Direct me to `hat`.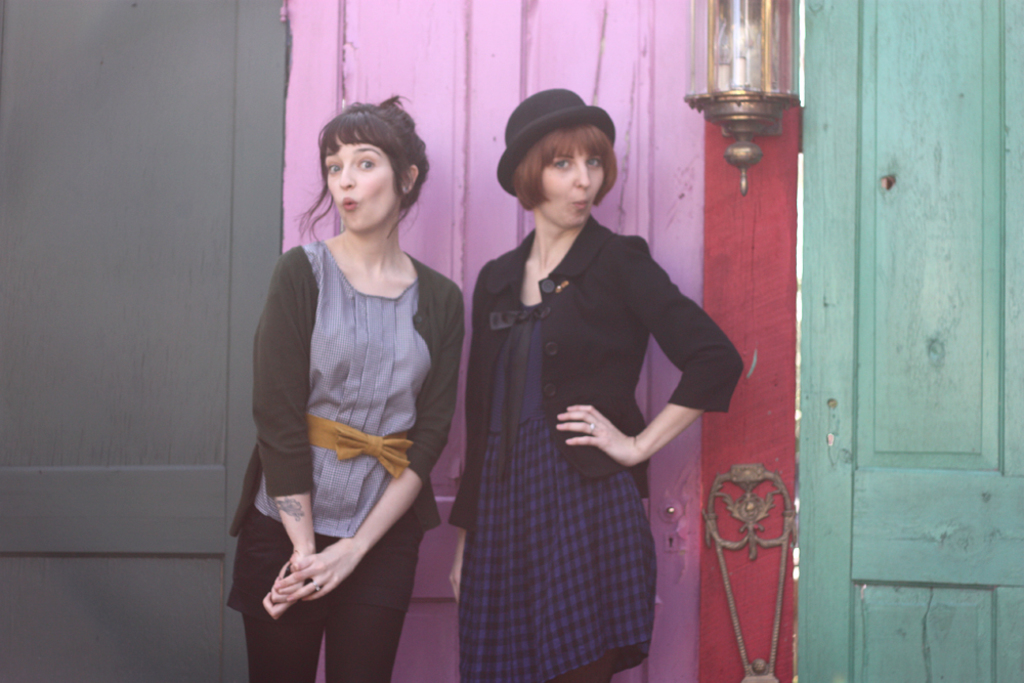
Direction: detection(496, 89, 615, 201).
